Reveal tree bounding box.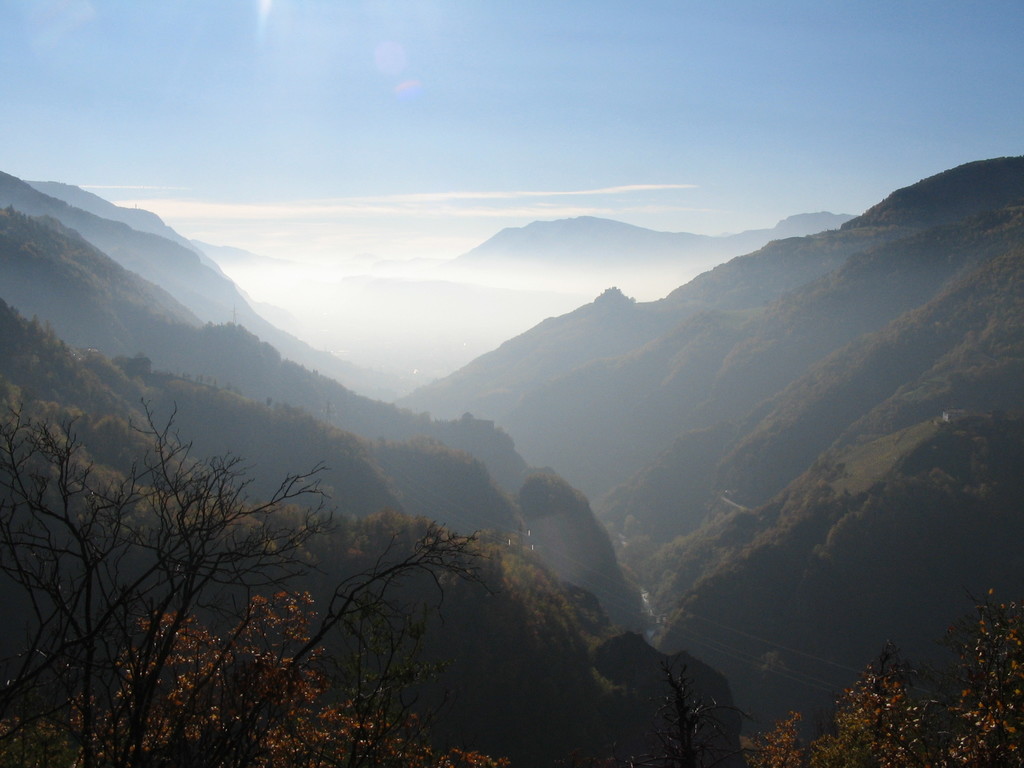
Revealed: x1=627 y1=653 x2=732 y2=764.
